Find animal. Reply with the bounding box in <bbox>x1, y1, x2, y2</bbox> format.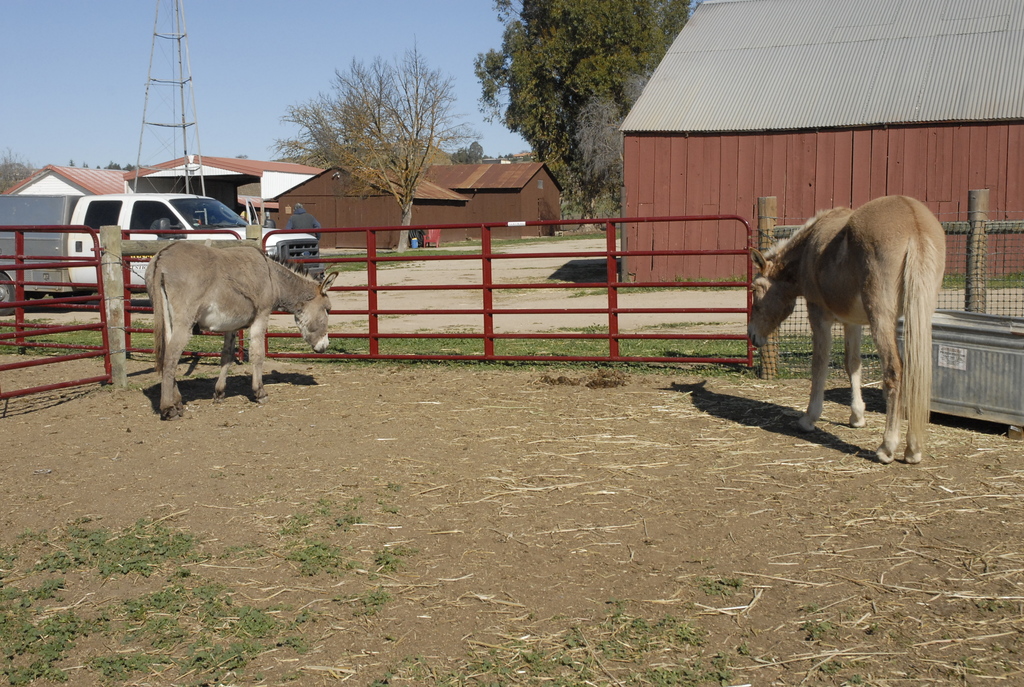
<bbox>143, 242, 336, 416</bbox>.
